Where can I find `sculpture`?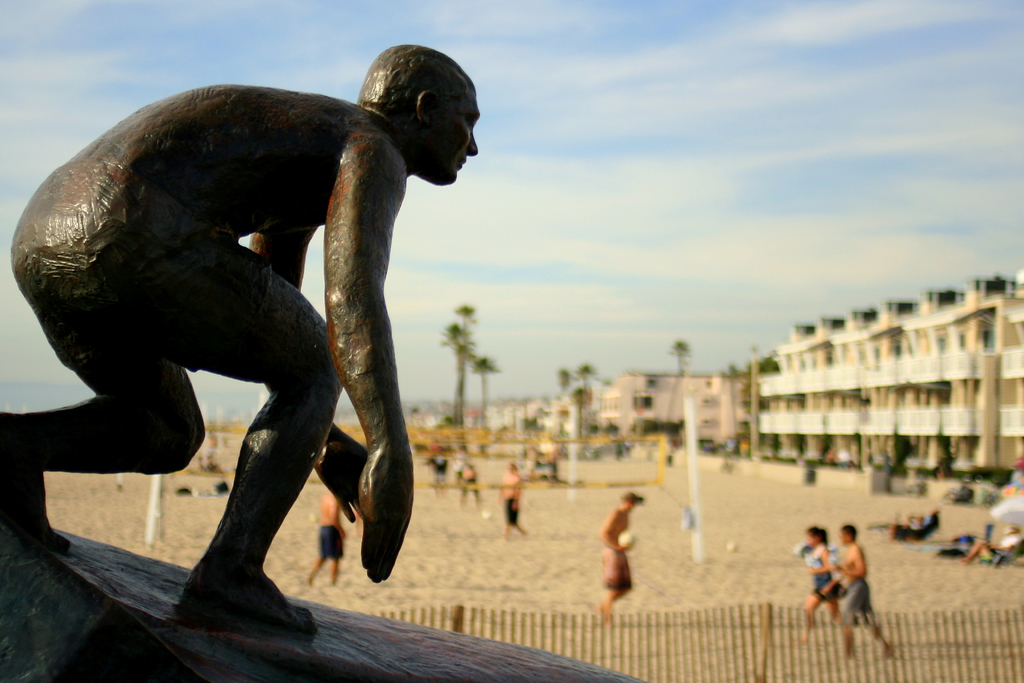
You can find it at 5:65:514:611.
